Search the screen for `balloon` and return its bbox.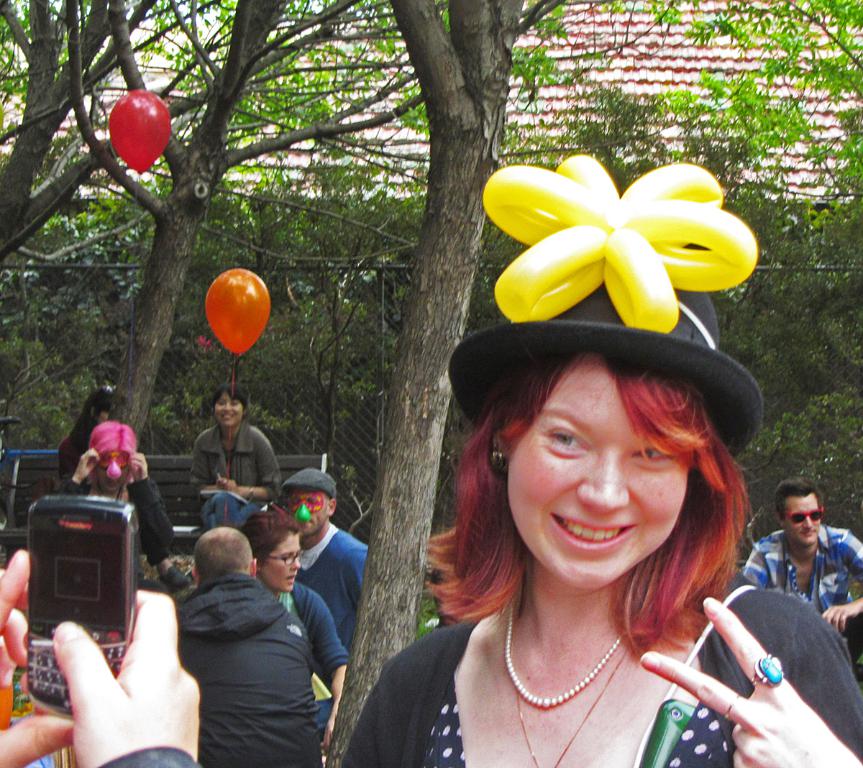
Found: 109/92/173/173.
